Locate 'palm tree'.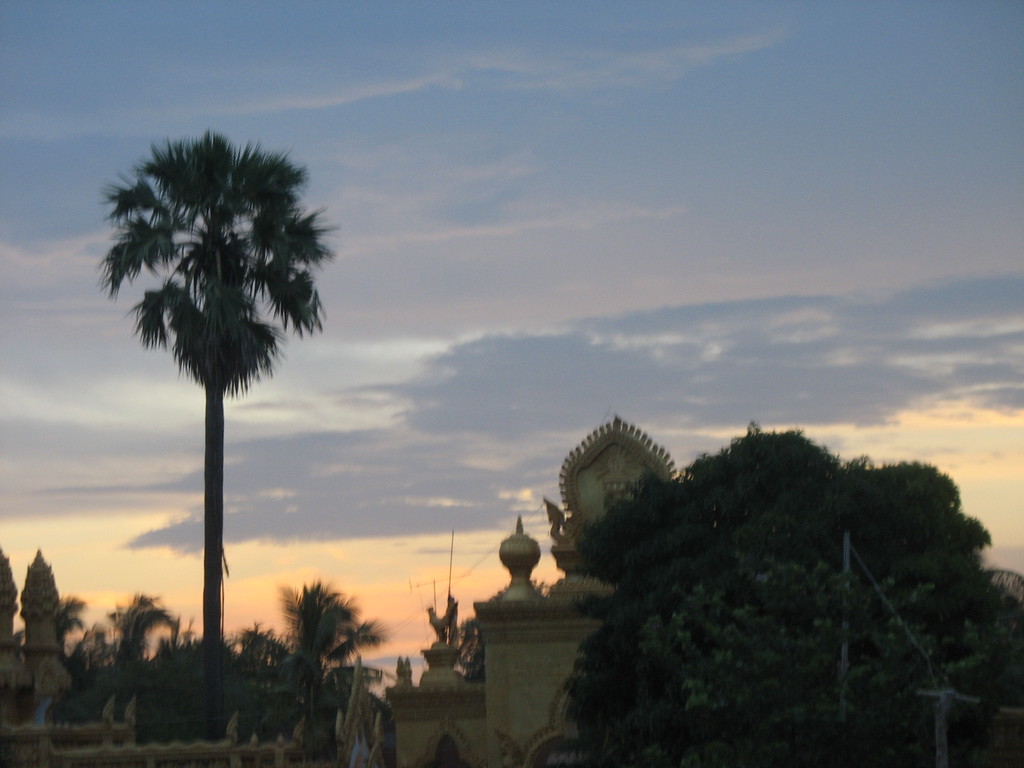
Bounding box: l=111, t=135, r=320, b=723.
